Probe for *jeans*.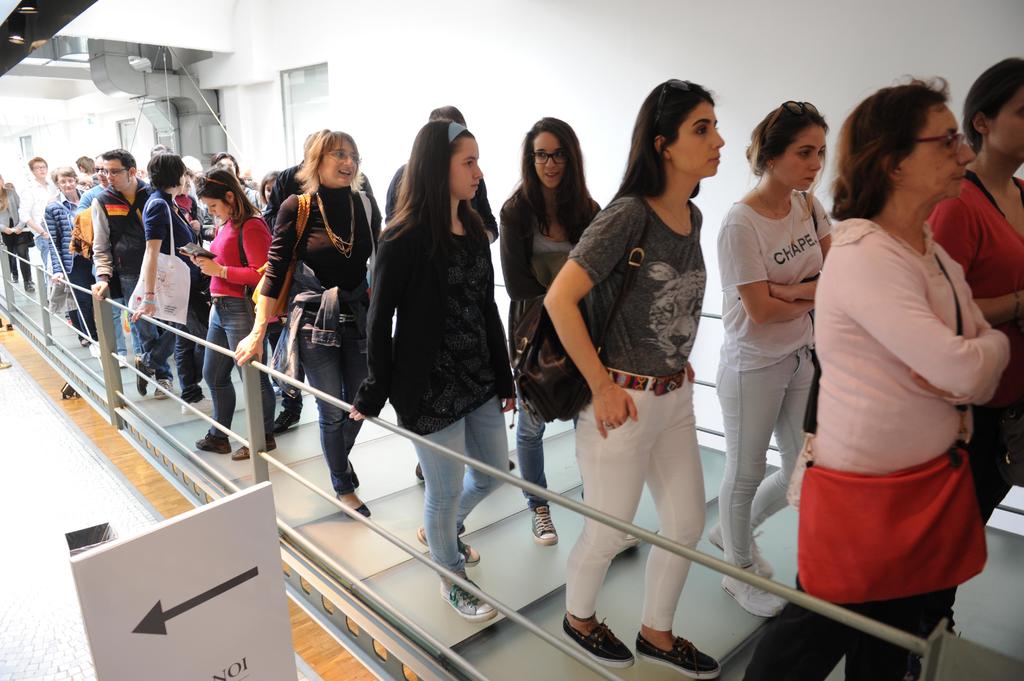
Probe result: [149,312,202,386].
